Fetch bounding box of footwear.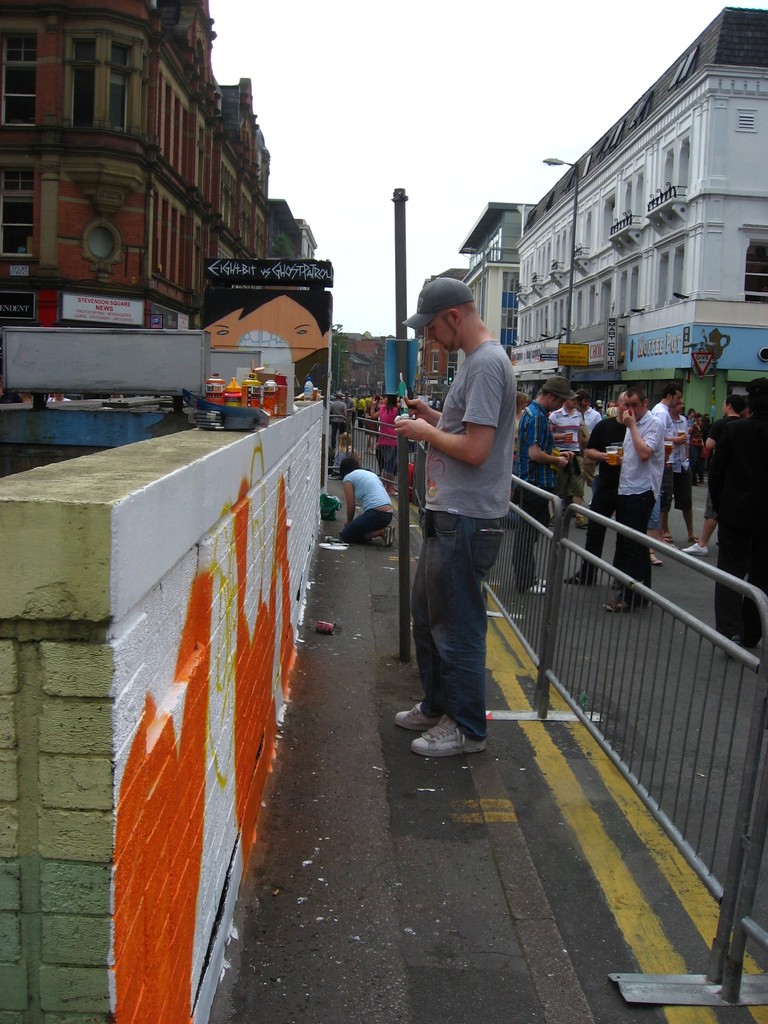
Bbox: bbox=[576, 515, 588, 529].
